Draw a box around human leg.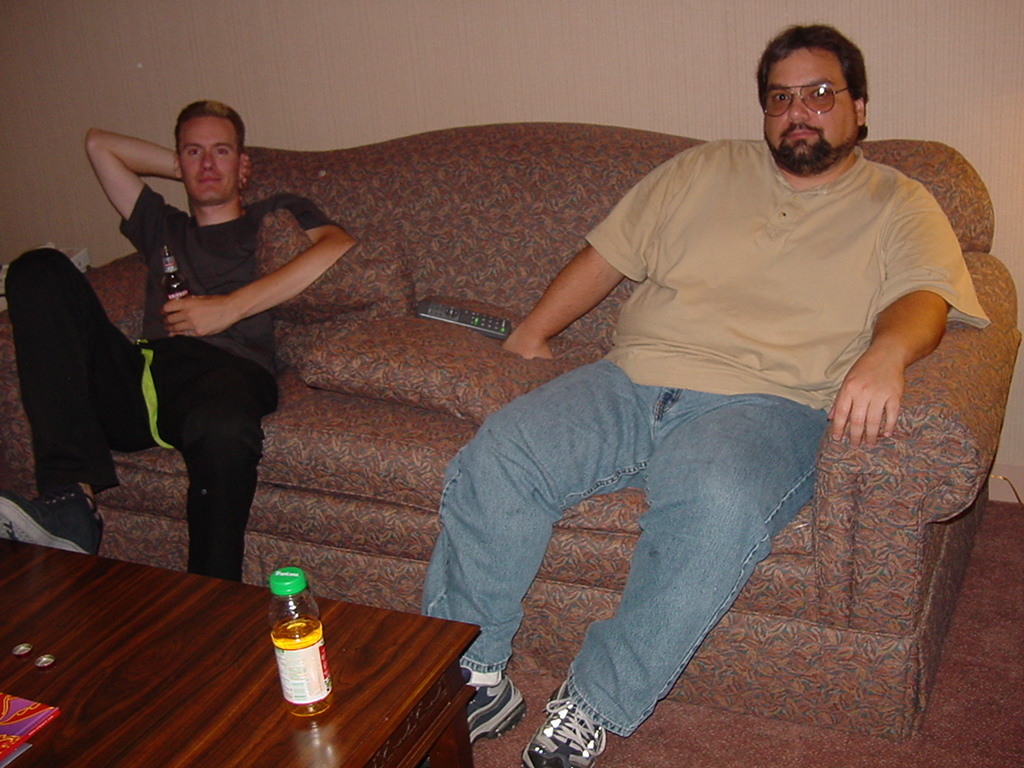
(1, 245, 171, 559).
